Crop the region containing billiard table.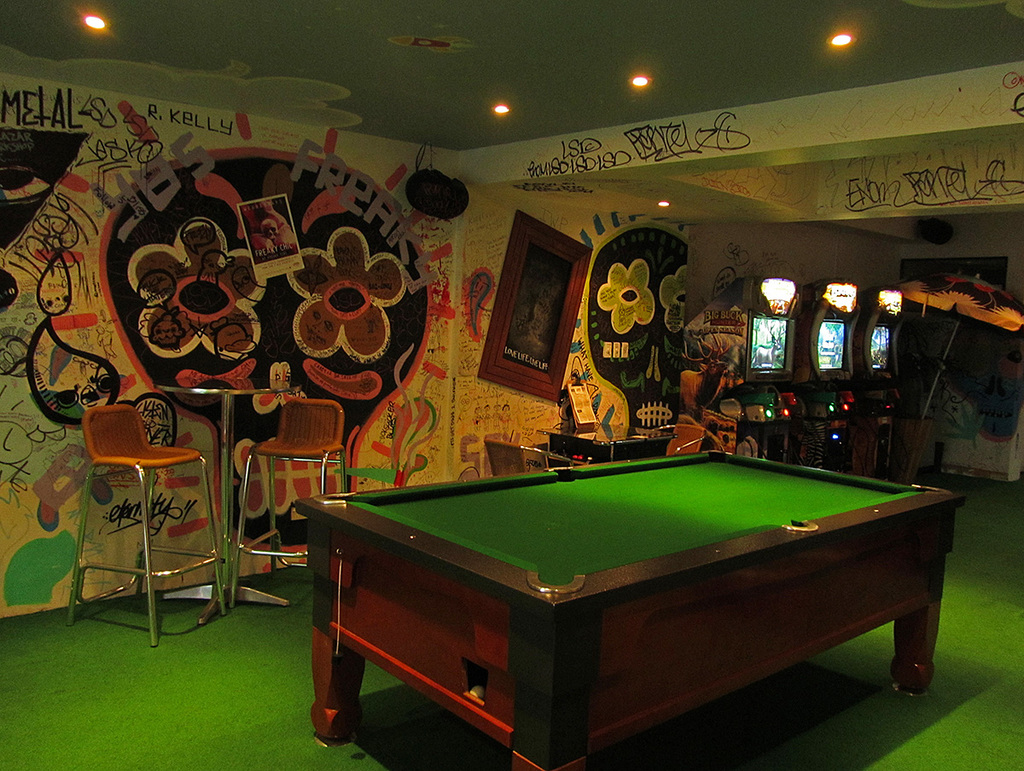
Crop region: 294/445/968/770.
